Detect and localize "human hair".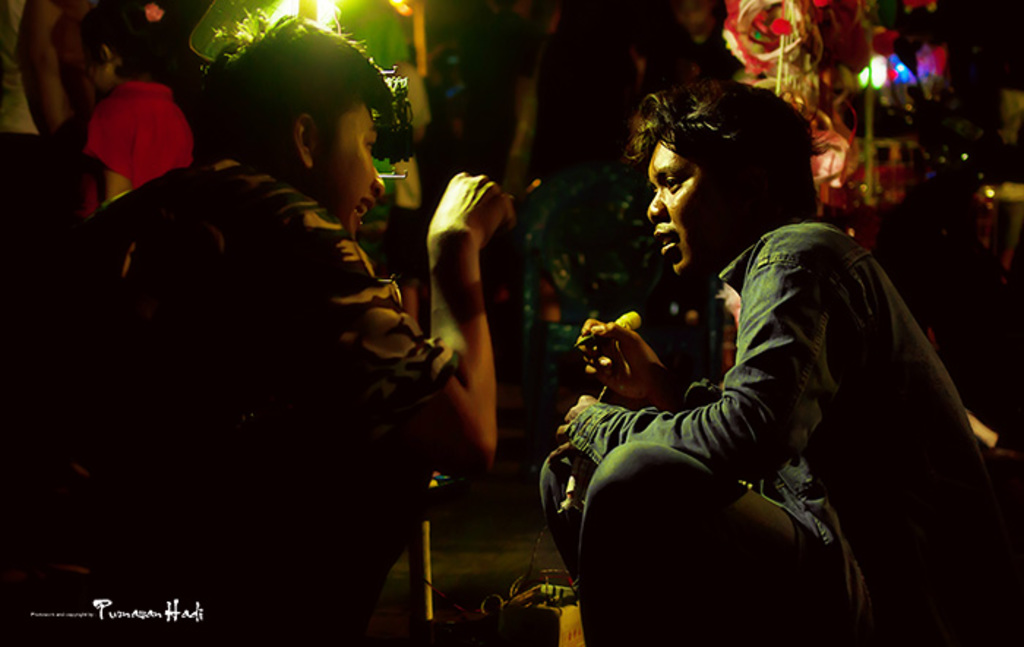
Localized at {"left": 199, "top": 23, "right": 407, "bottom": 164}.
